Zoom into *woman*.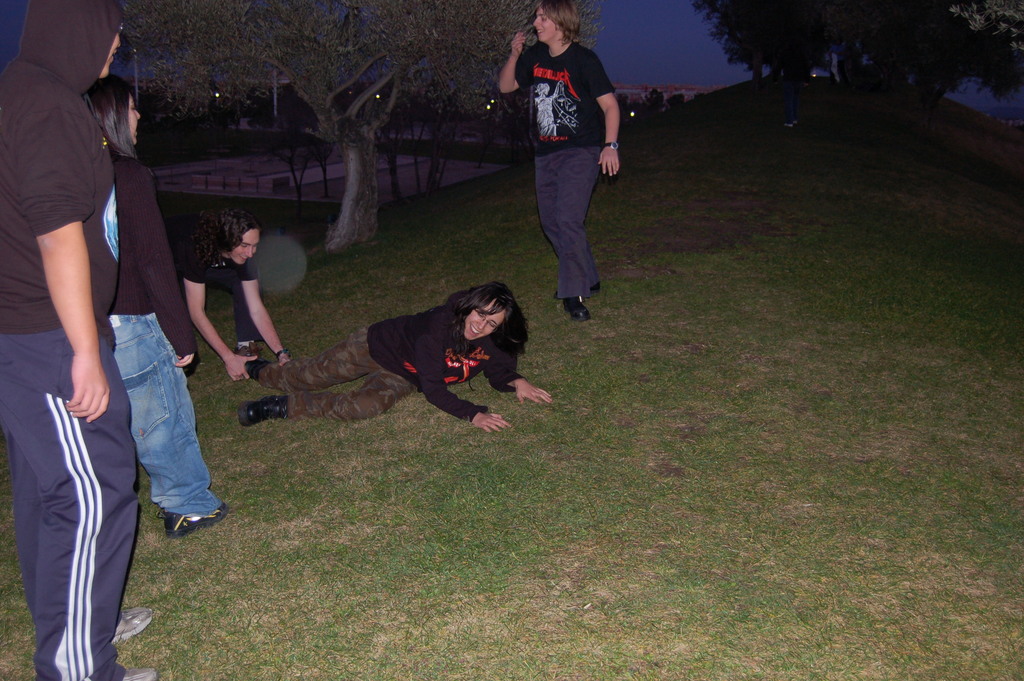
Zoom target: 77/71/227/536.
